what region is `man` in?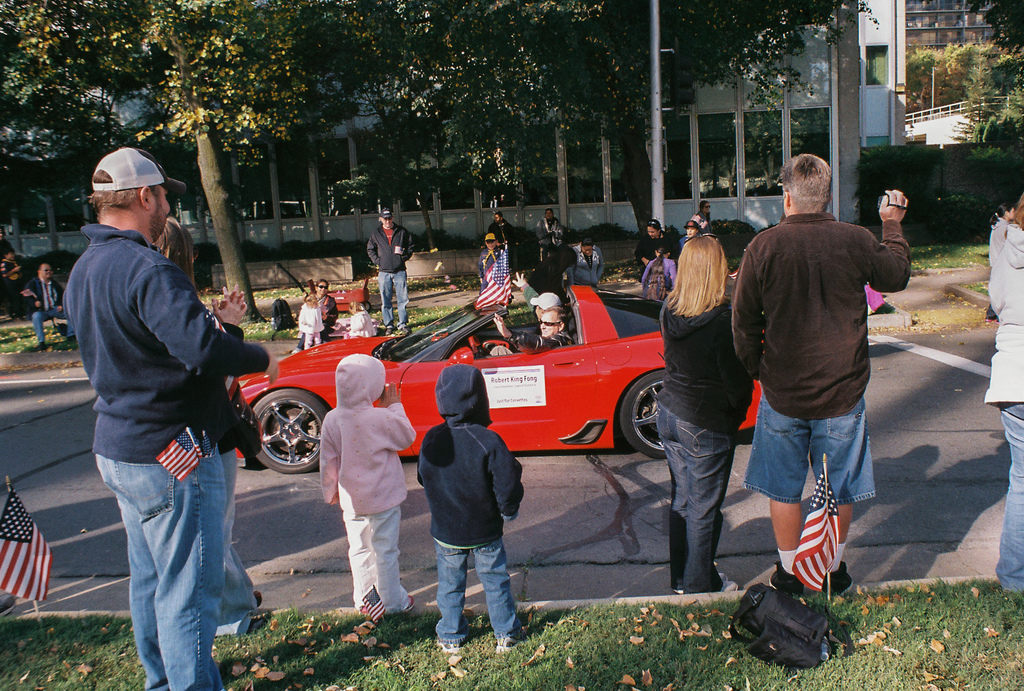
<region>17, 259, 76, 353</region>.
